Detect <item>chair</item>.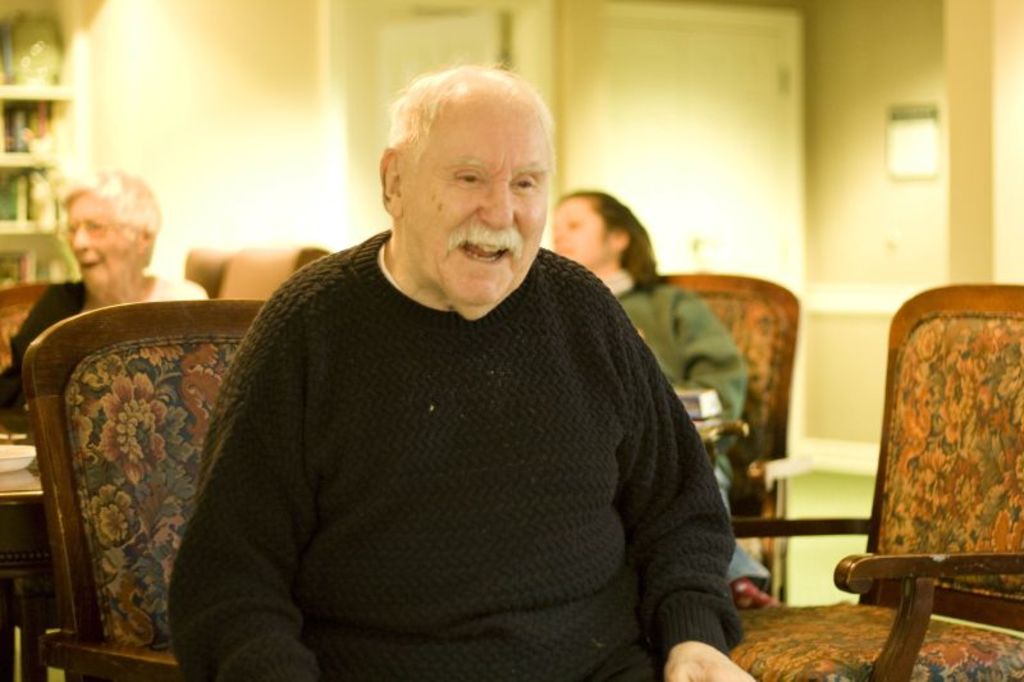
Detected at locate(24, 299, 266, 681).
